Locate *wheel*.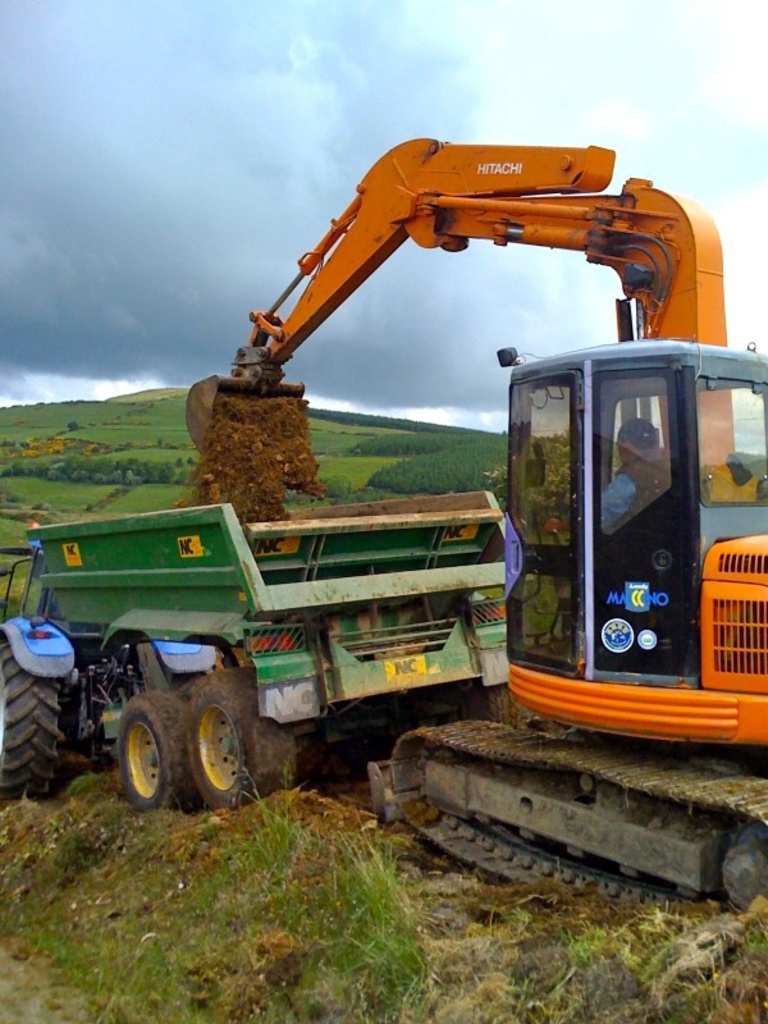
Bounding box: {"left": 160, "top": 673, "right": 265, "bottom": 808}.
